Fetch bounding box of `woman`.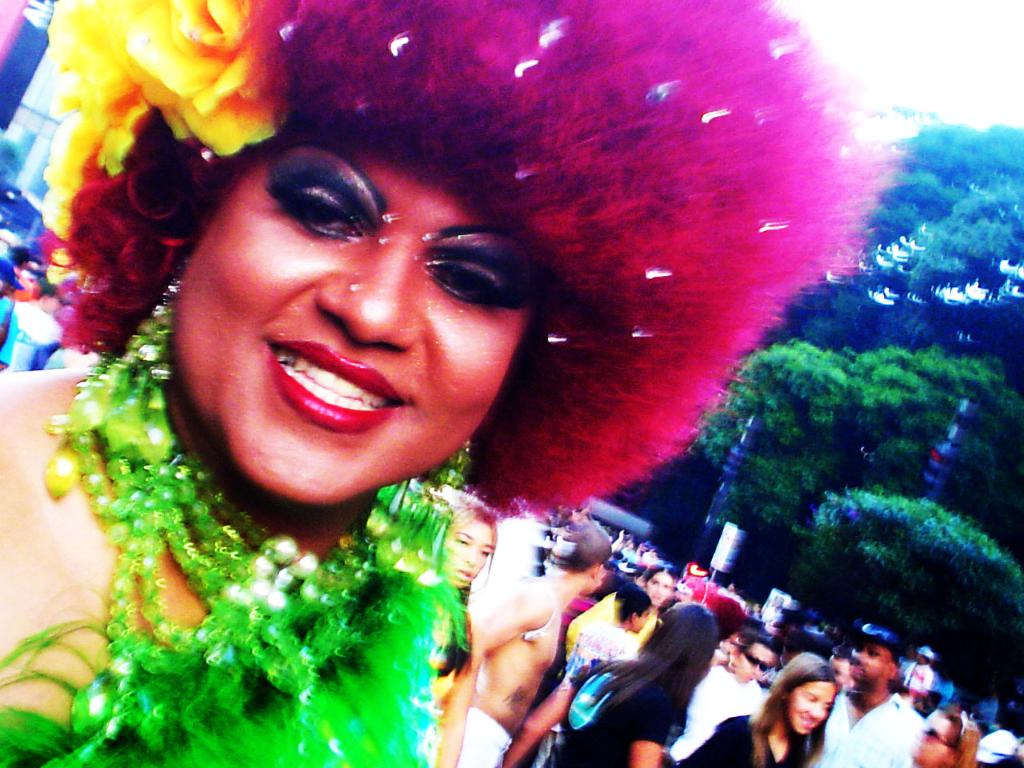
Bbox: 903:702:982:767.
